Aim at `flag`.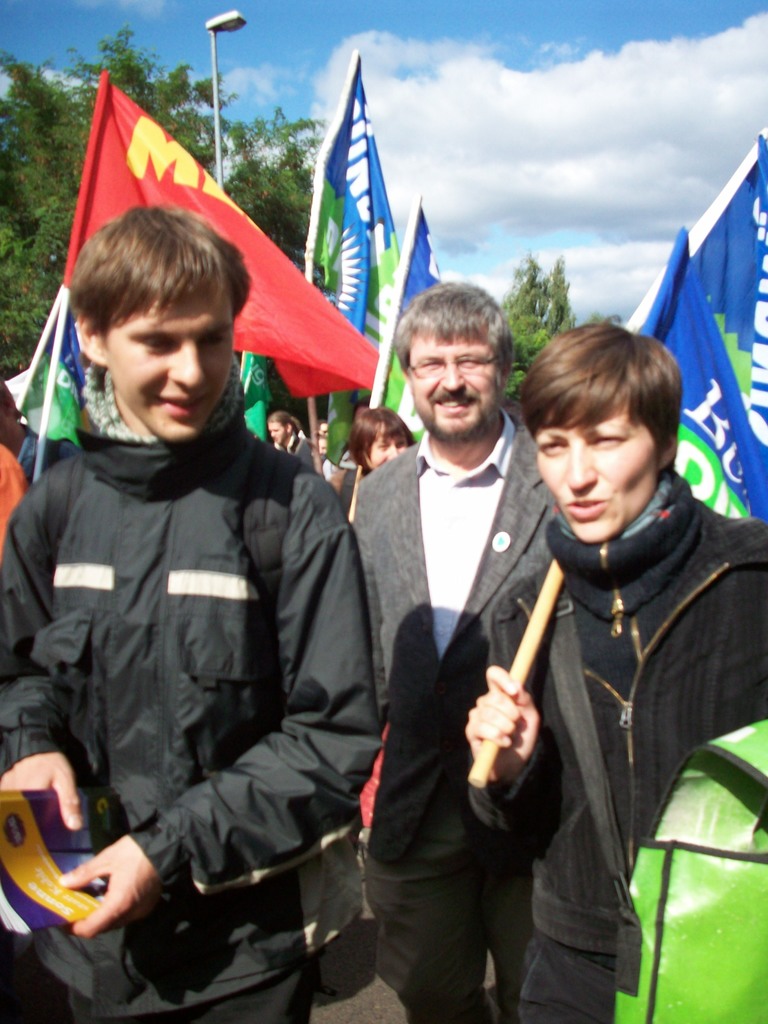
Aimed at left=236, top=344, right=308, bottom=445.
